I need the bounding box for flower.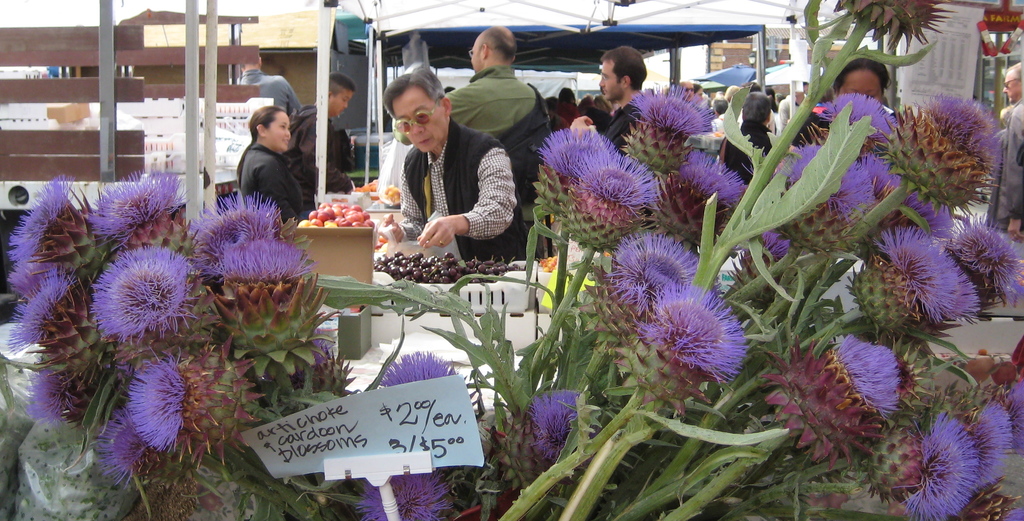
Here it is: detection(375, 350, 457, 388).
